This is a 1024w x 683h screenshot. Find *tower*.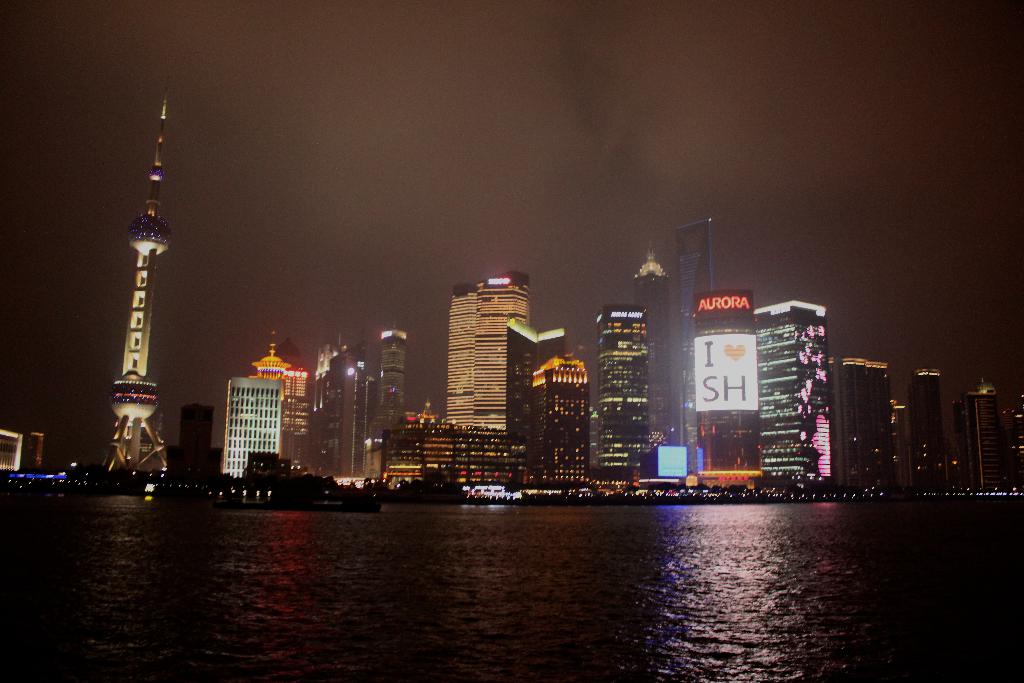
Bounding box: (left=525, top=349, right=590, bottom=482).
